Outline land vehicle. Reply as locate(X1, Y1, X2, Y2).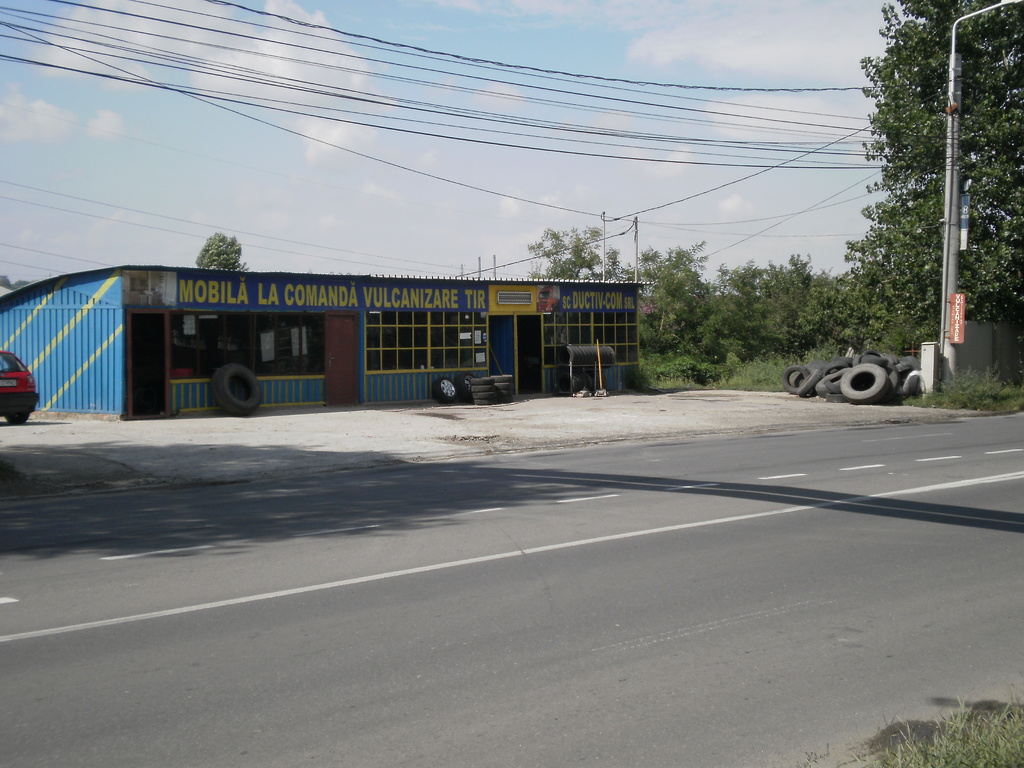
locate(0, 343, 38, 422).
